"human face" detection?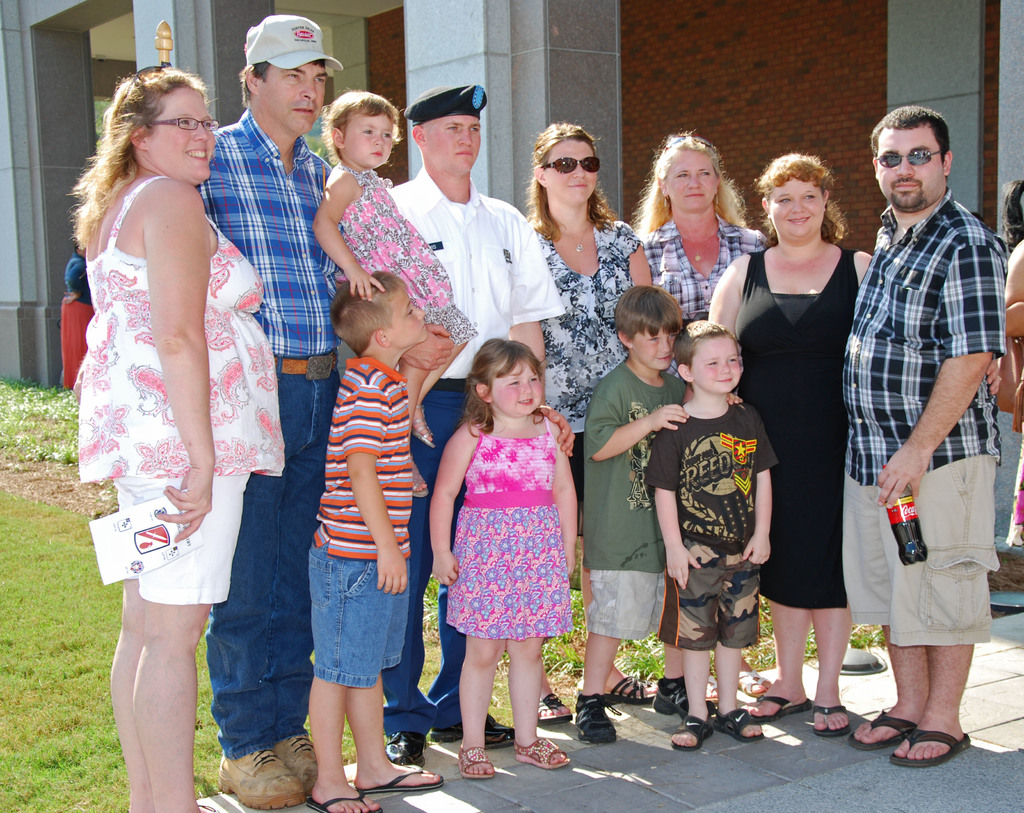
x1=428, y1=113, x2=482, y2=176
